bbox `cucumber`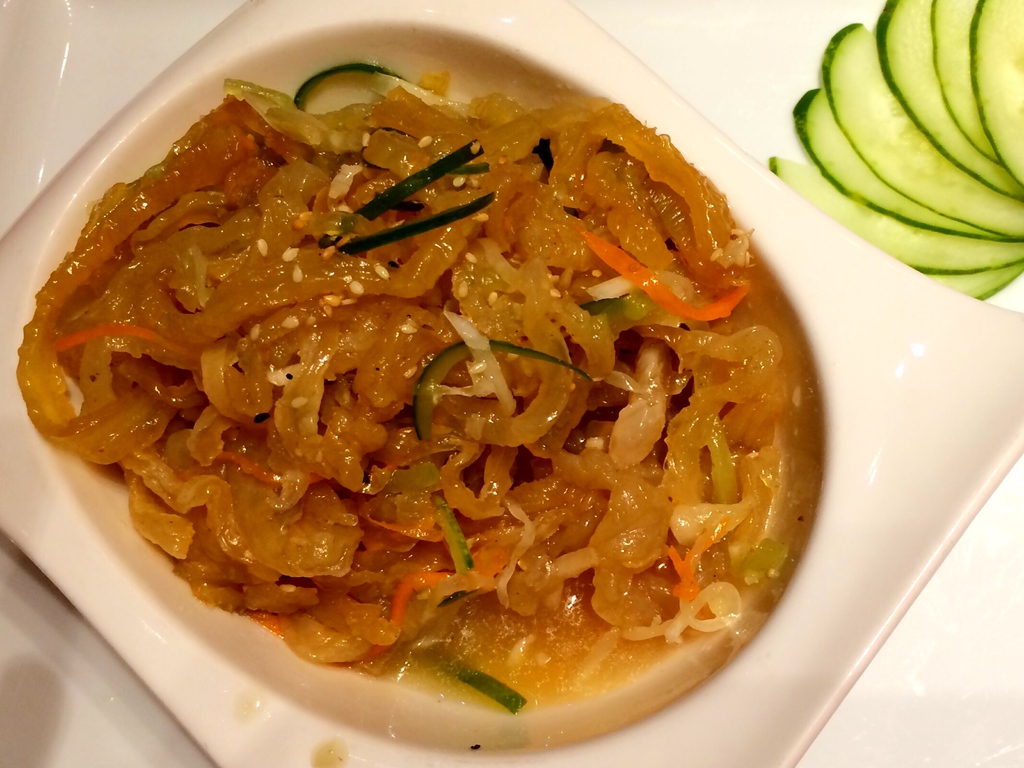
(432, 493, 473, 578)
